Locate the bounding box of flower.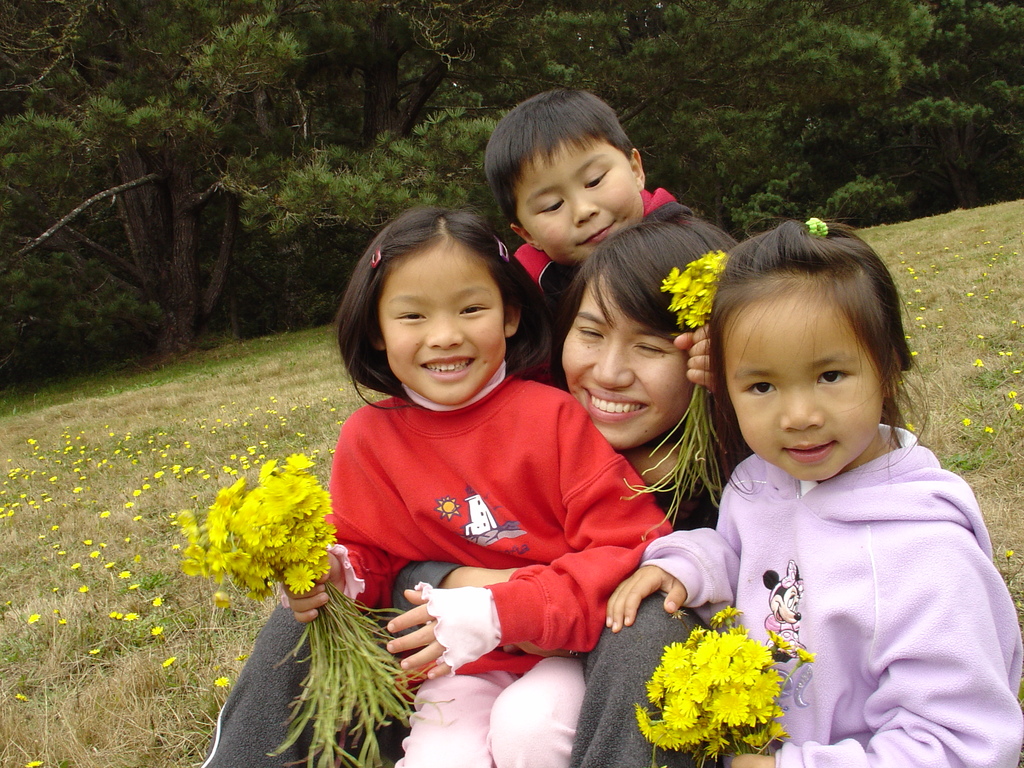
Bounding box: {"left": 129, "top": 582, "right": 137, "bottom": 588}.
